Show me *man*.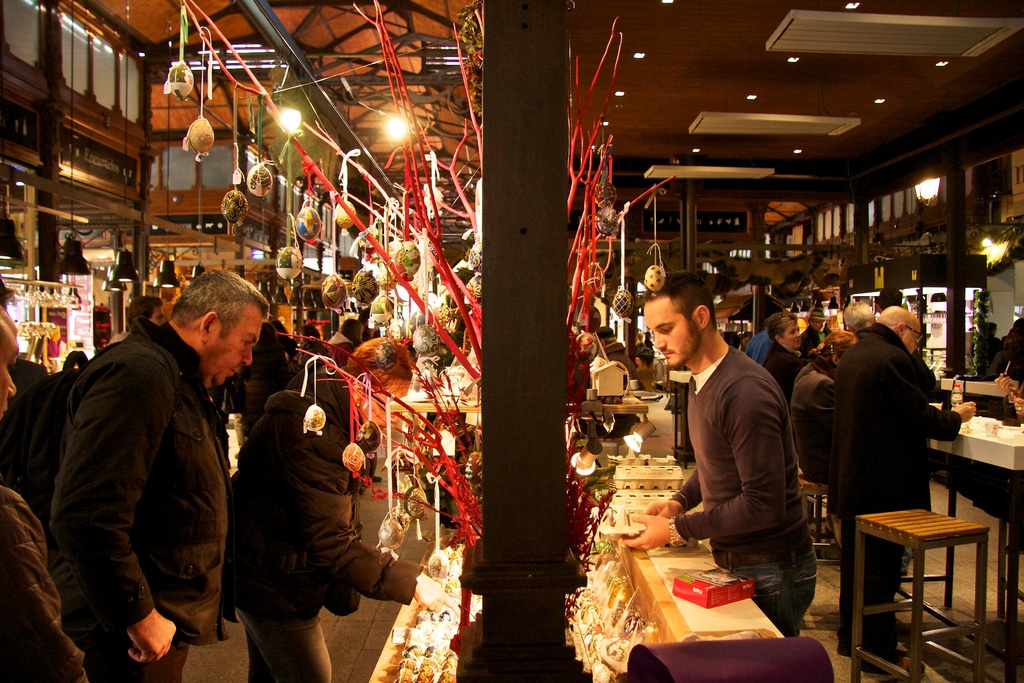
*man* is here: region(326, 318, 365, 343).
